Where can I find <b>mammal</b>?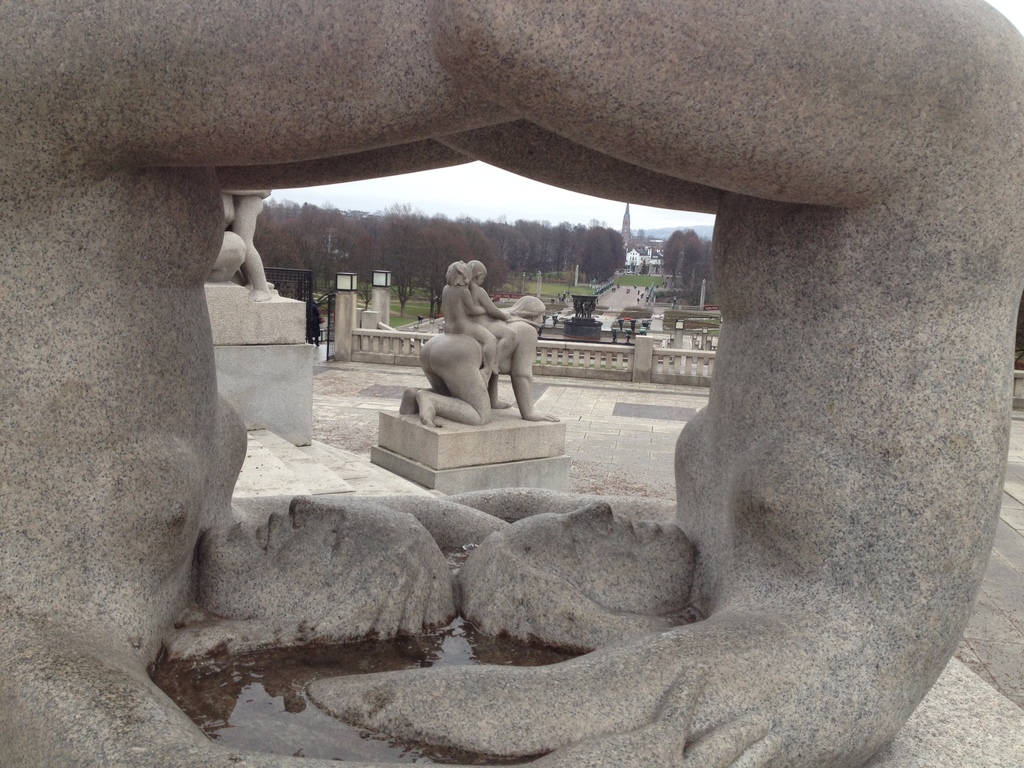
You can find it at BBox(207, 186, 275, 281).
